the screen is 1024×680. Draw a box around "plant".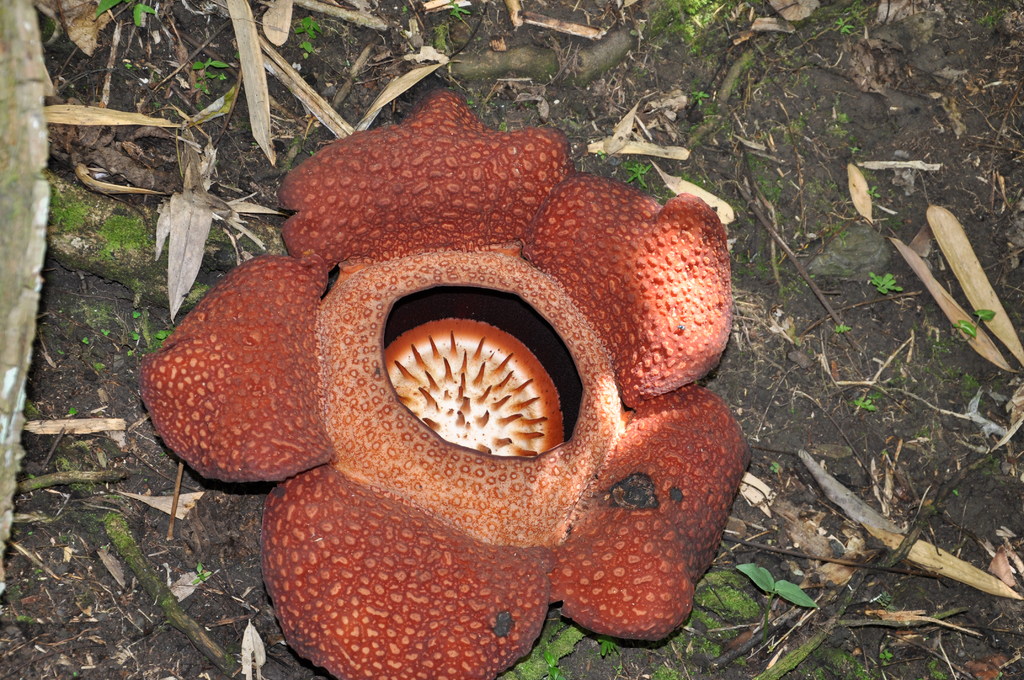
locate(876, 647, 893, 661).
